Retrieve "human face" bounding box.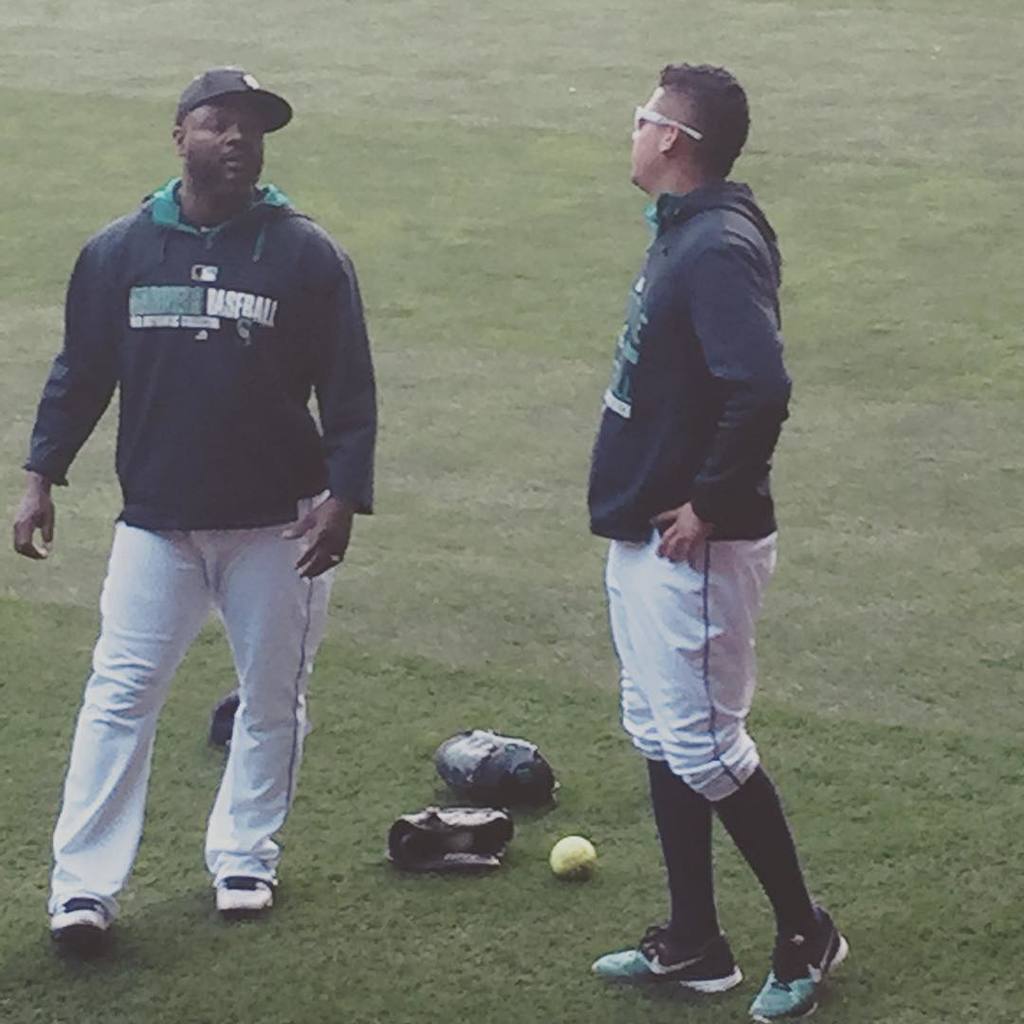
Bounding box: <bbox>179, 89, 265, 195</bbox>.
